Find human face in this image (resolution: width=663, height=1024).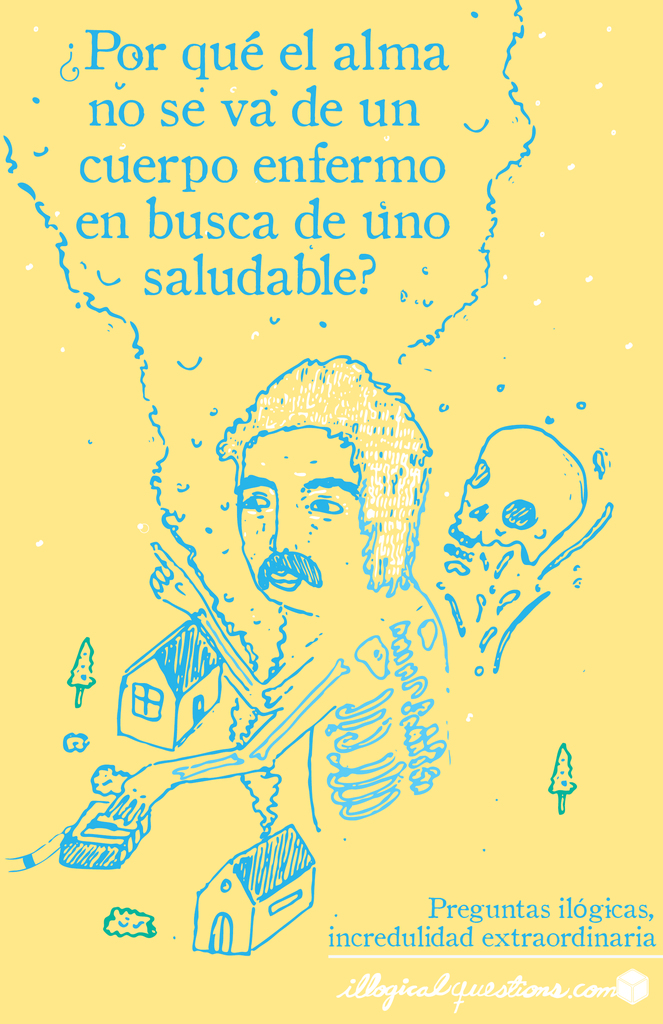
x1=233, y1=417, x2=375, y2=608.
